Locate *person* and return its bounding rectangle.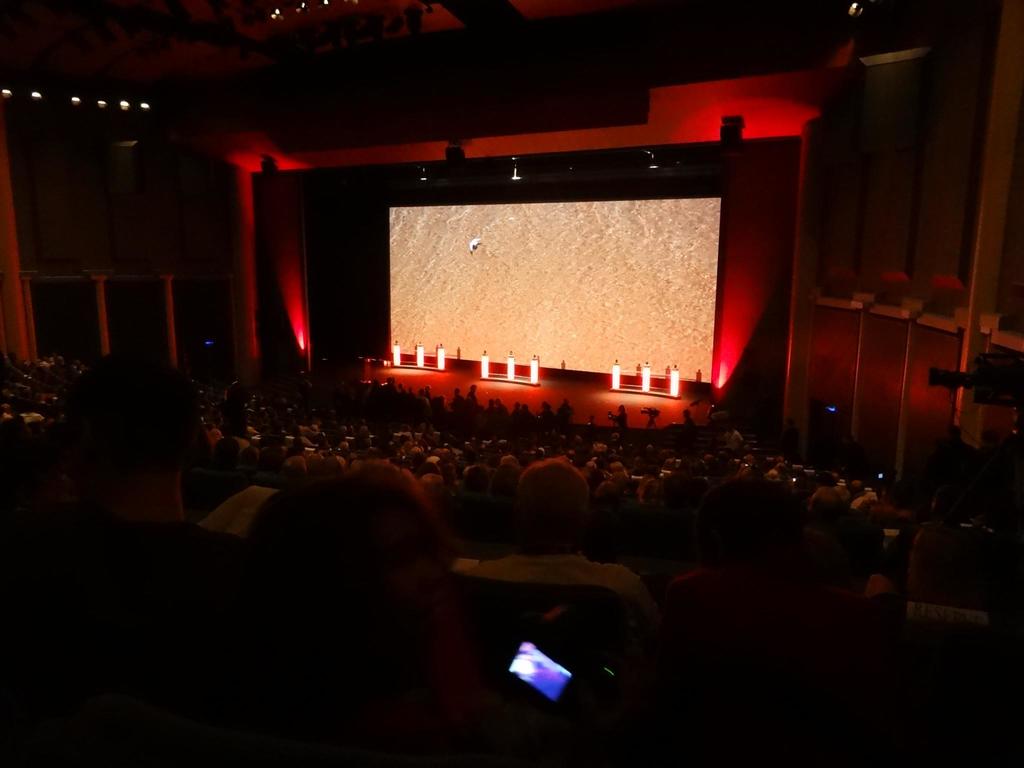
bbox=(489, 449, 643, 598).
